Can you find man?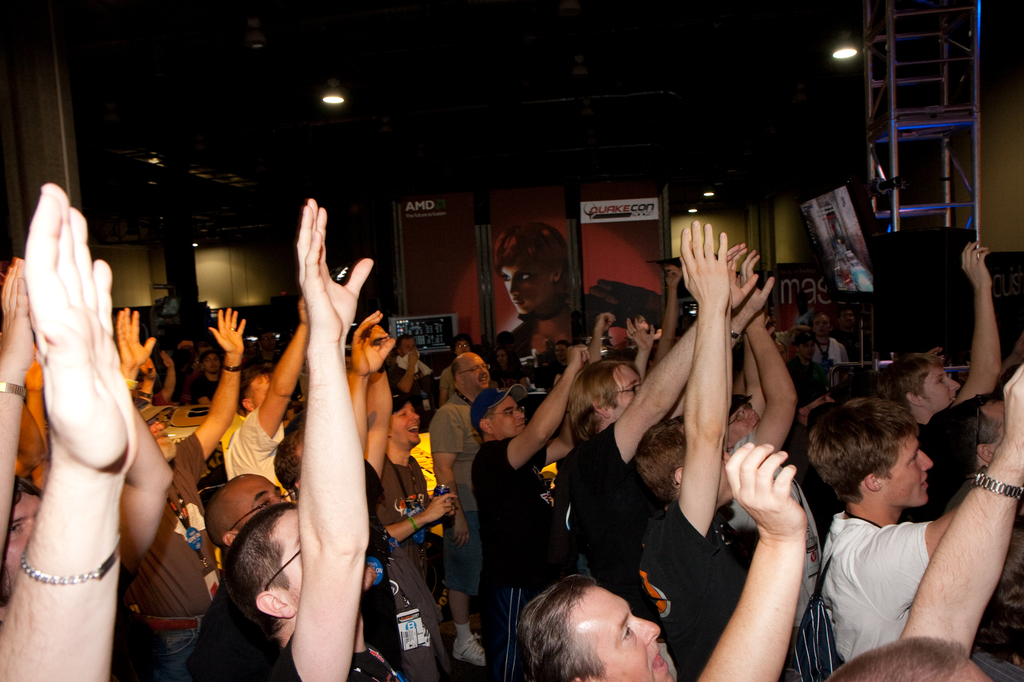
Yes, bounding box: crop(206, 475, 289, 556).
